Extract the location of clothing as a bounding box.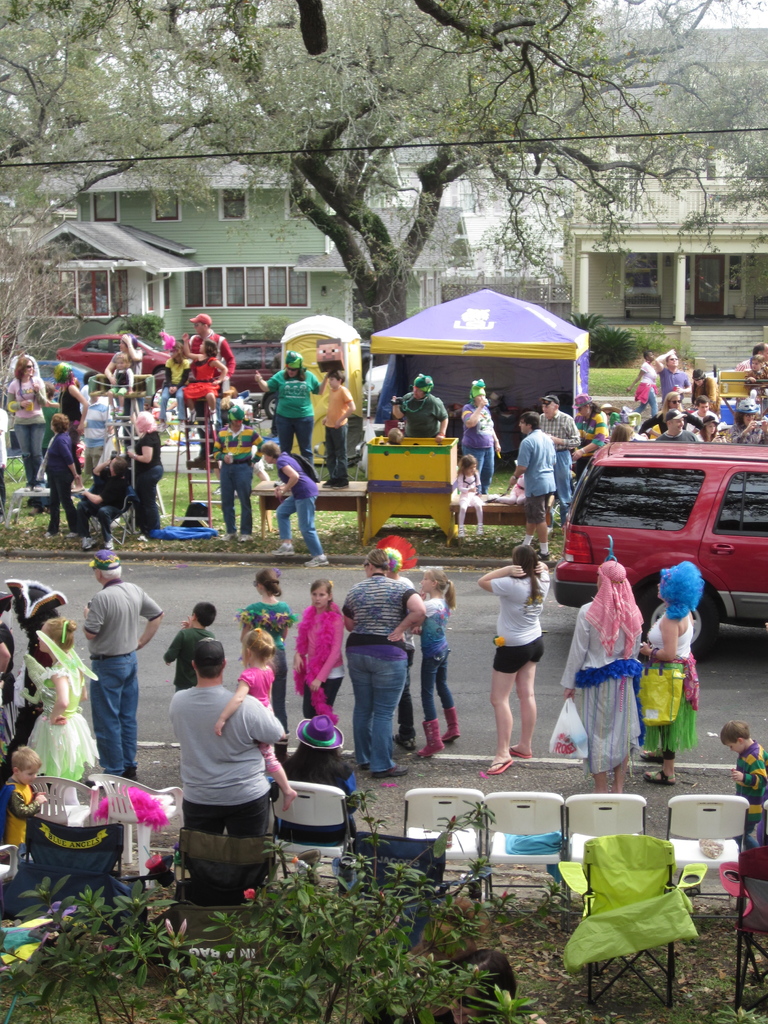
box=[34, 645, 97, 792].
